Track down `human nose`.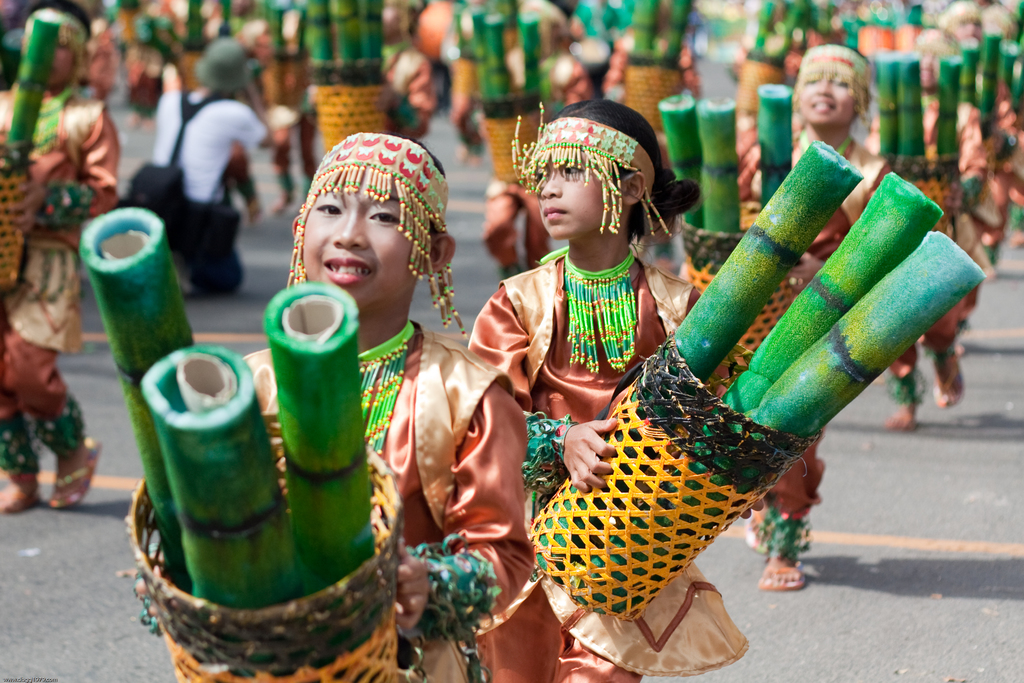
Tracked to (543,170,561,199).
